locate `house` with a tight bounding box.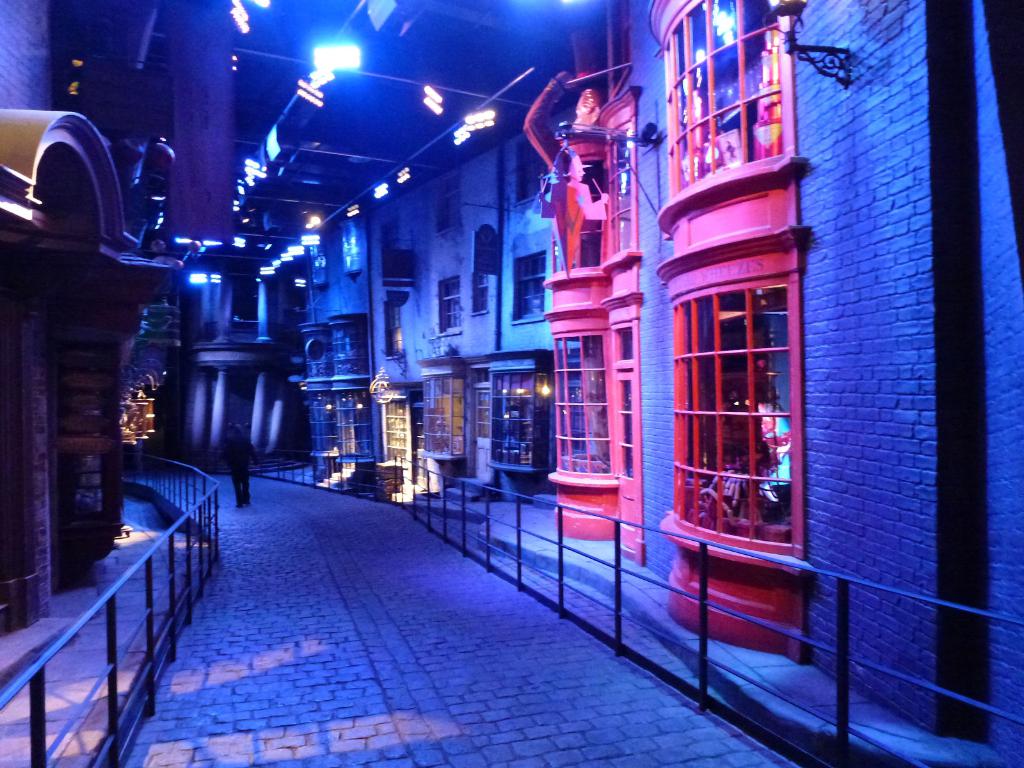
{"left": 125, "top": 0, "right": 260, "bottom": 458}.
